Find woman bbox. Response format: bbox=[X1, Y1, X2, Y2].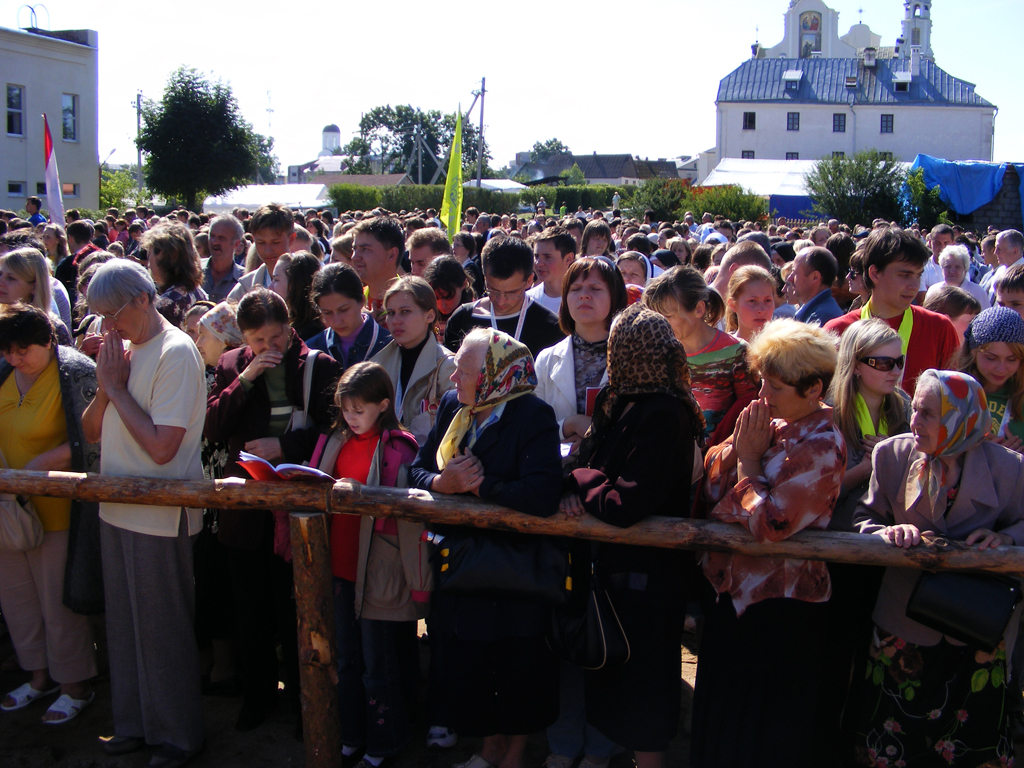
bbox=[661, 238, 692, 266].
